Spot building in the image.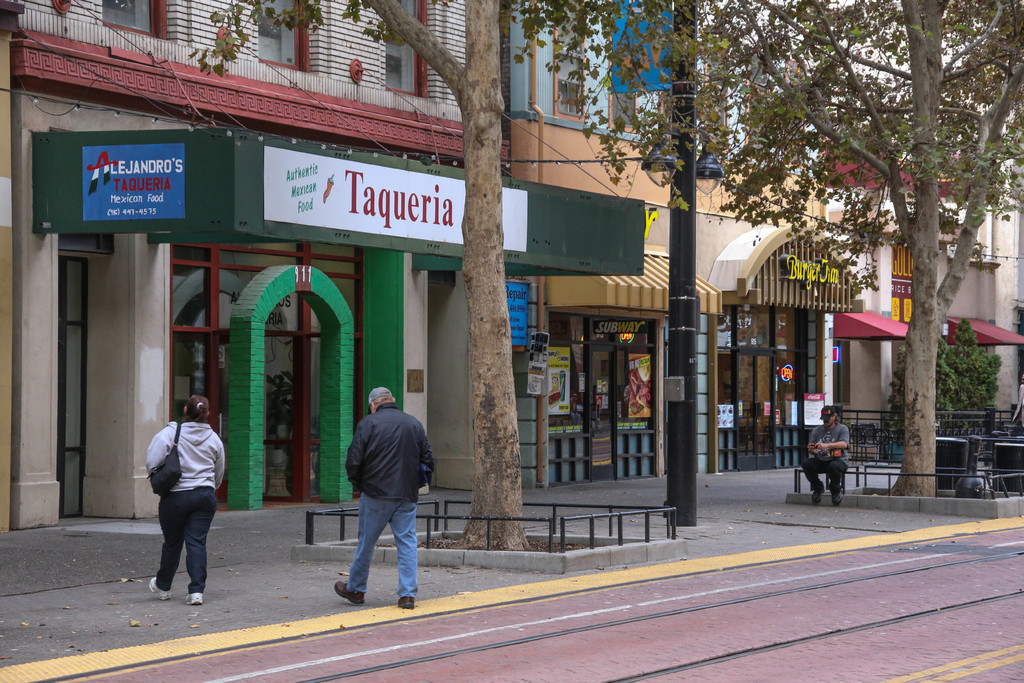
building found at select_region(493, 0, 845, 459).
